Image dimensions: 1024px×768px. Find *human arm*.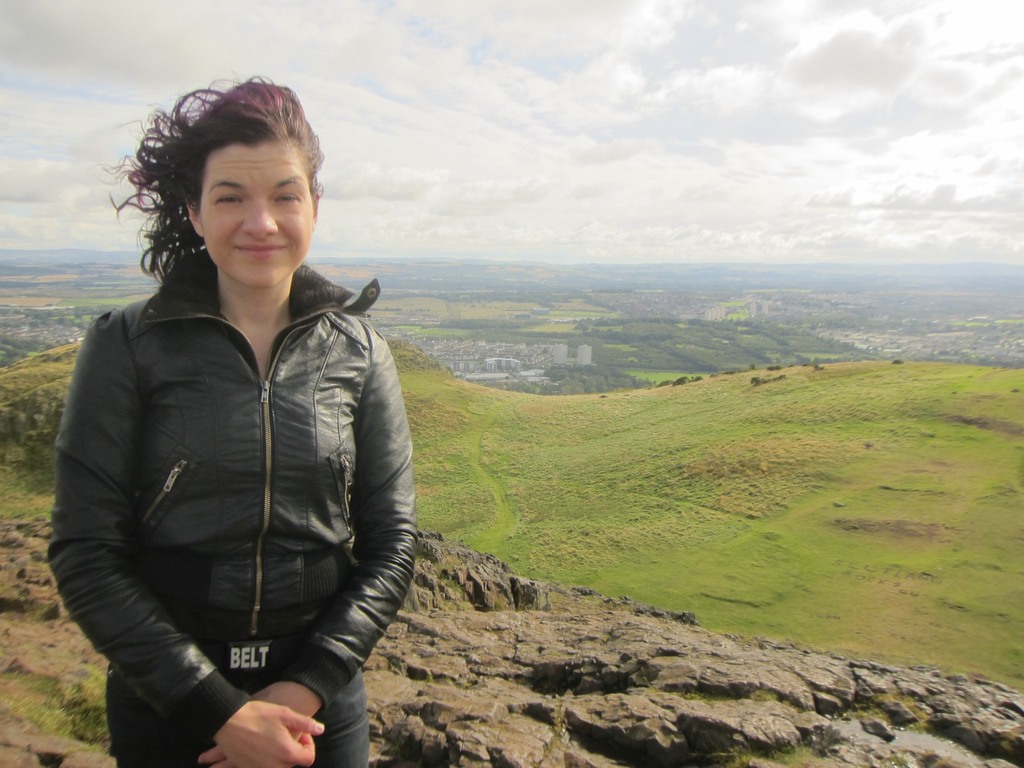
locate(200, 350, 422, 767).
